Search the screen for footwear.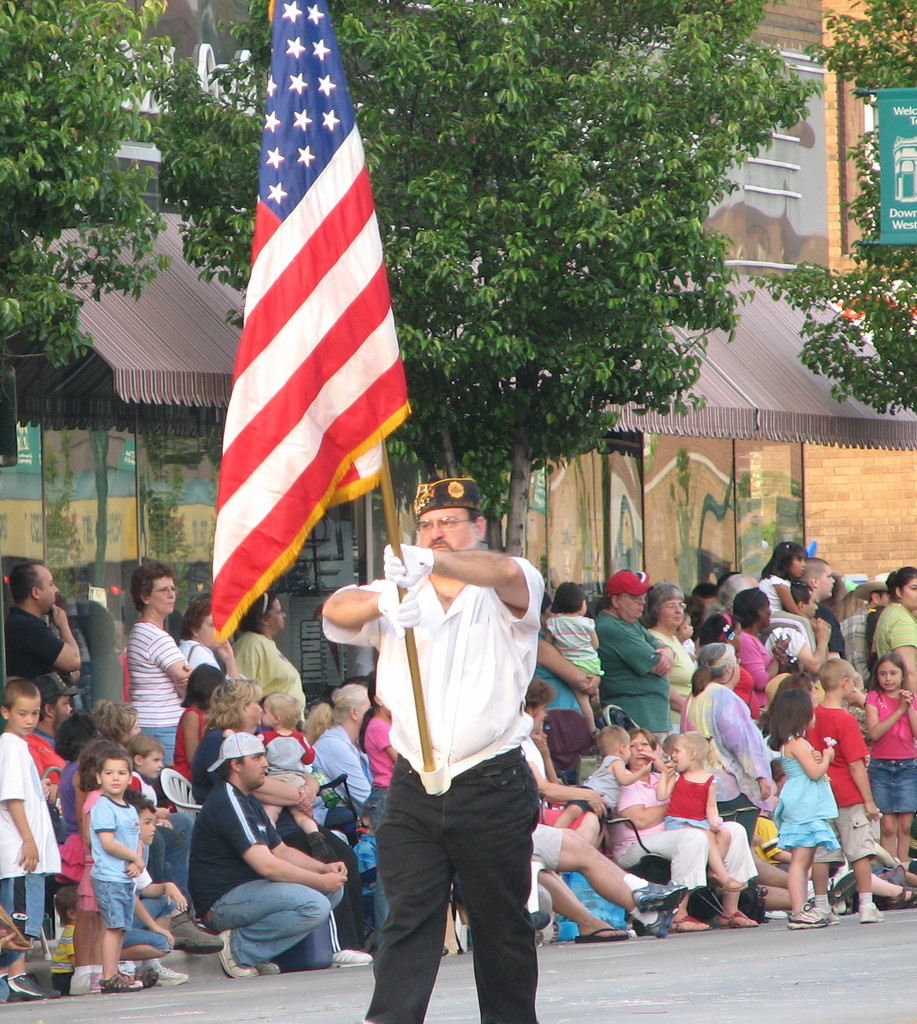
Found at <bbox>528, 907, 553, 934</bbox>.
